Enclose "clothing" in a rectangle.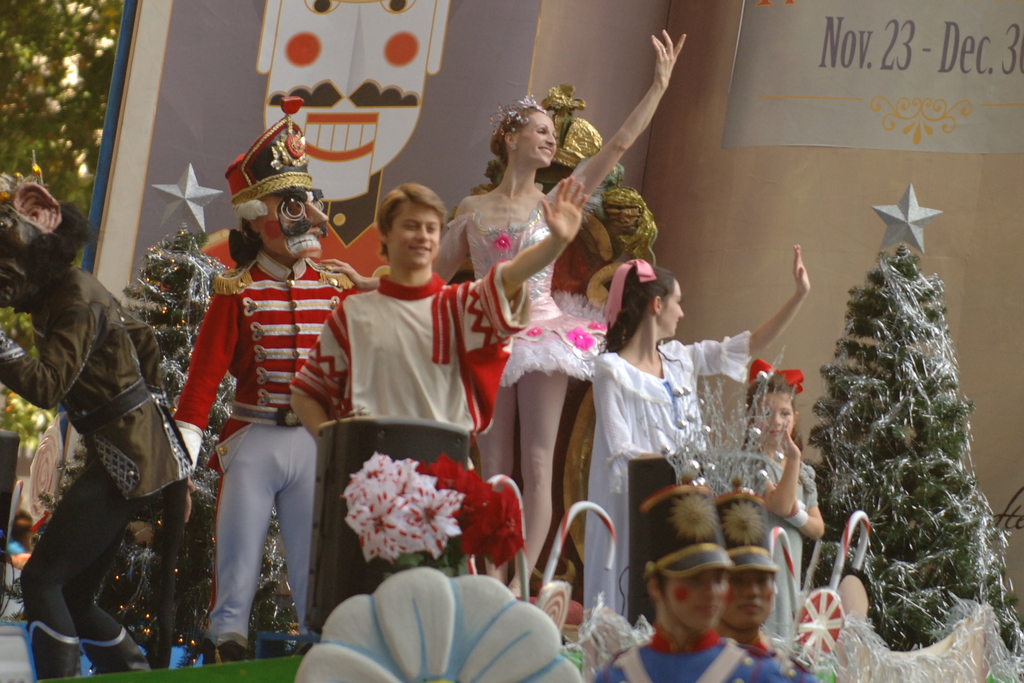
bbox=(444, 179, 603, 380).
